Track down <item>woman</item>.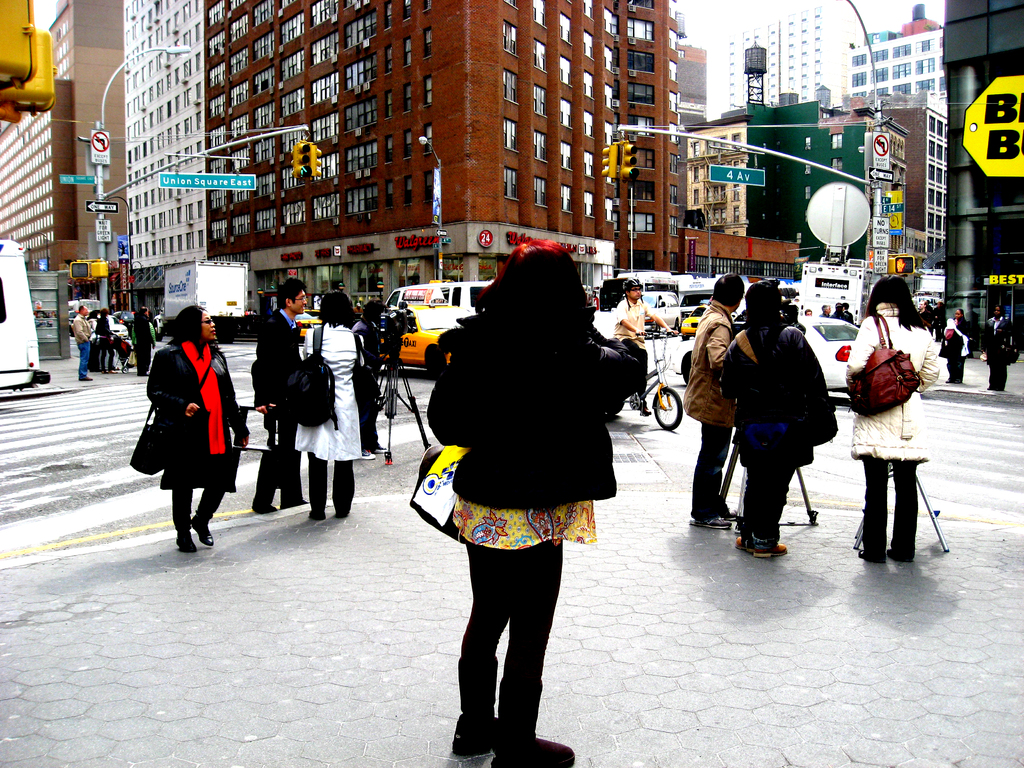
Tracked to [426,249,630,753].
